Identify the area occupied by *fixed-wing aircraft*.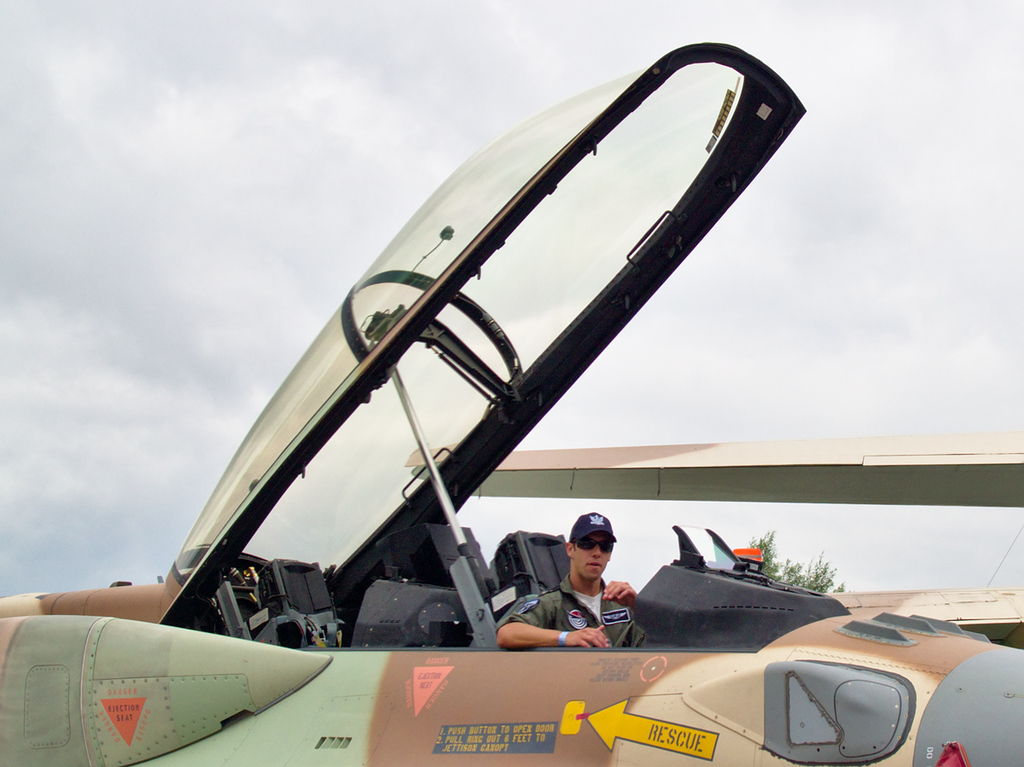
Area: bbox=[0, 42, 1023, 766].
